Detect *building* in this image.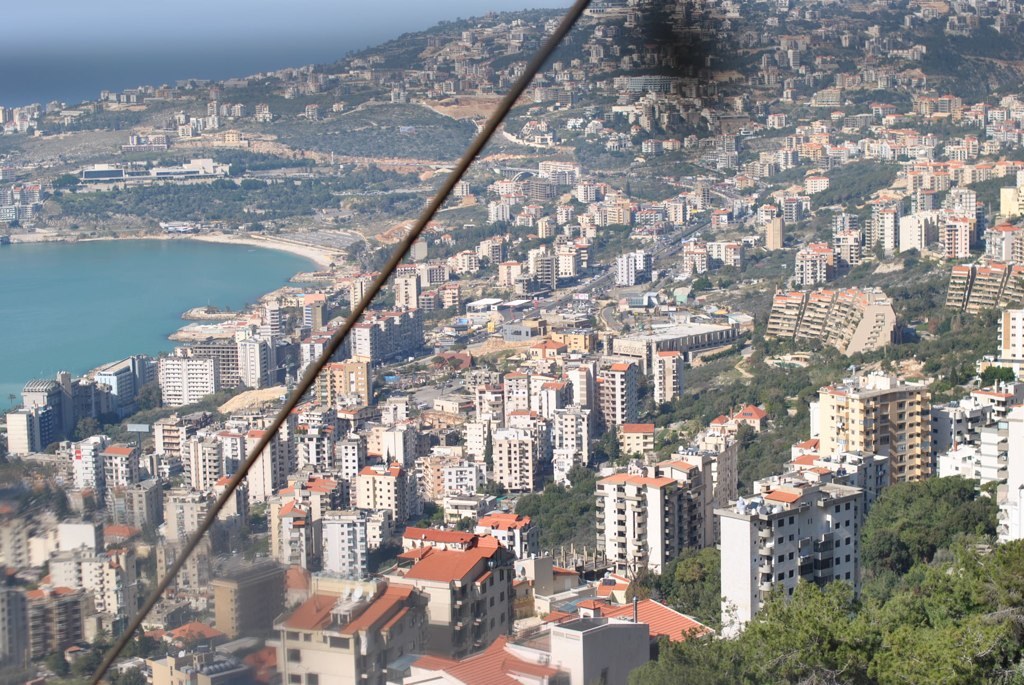
Detection: bbox=(403, 531, 514, 661).
